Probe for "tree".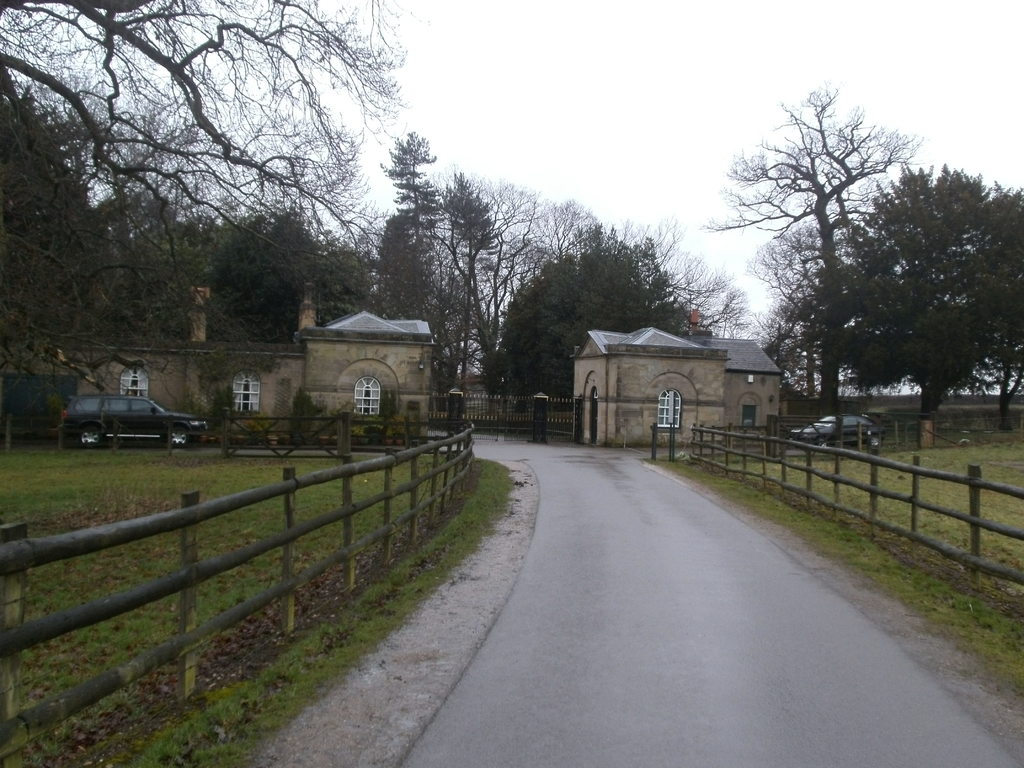
Probe result: locate(714, 77, 917, 400).
